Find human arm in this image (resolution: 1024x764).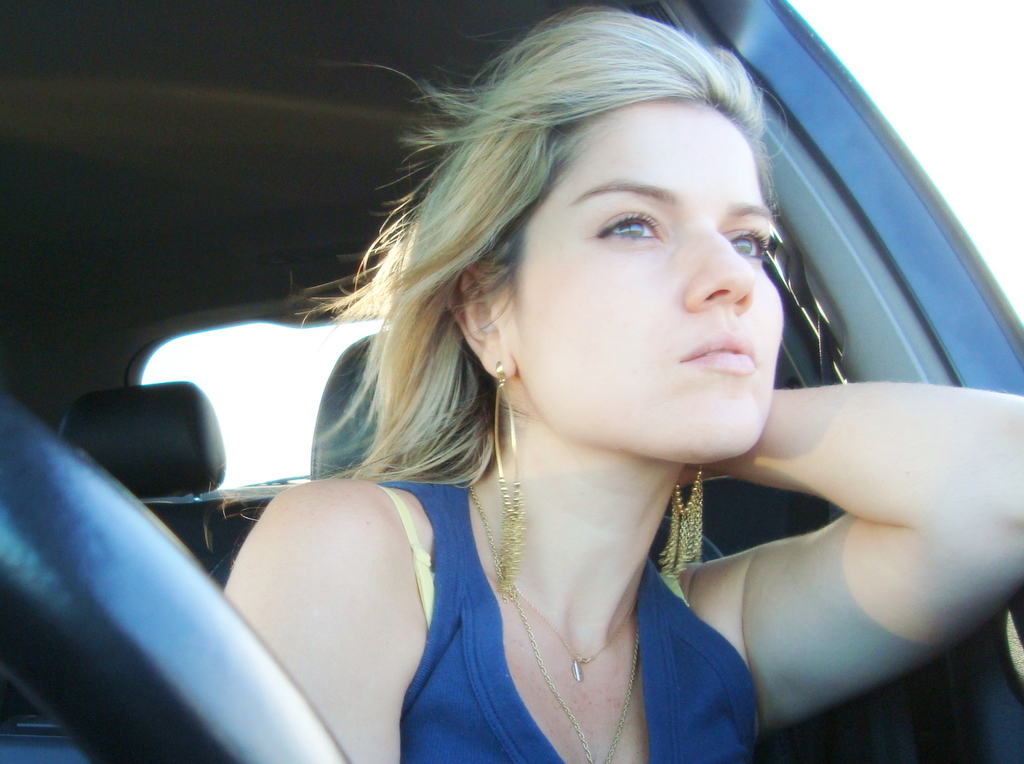
crop(687, 371, 1005, 763).
